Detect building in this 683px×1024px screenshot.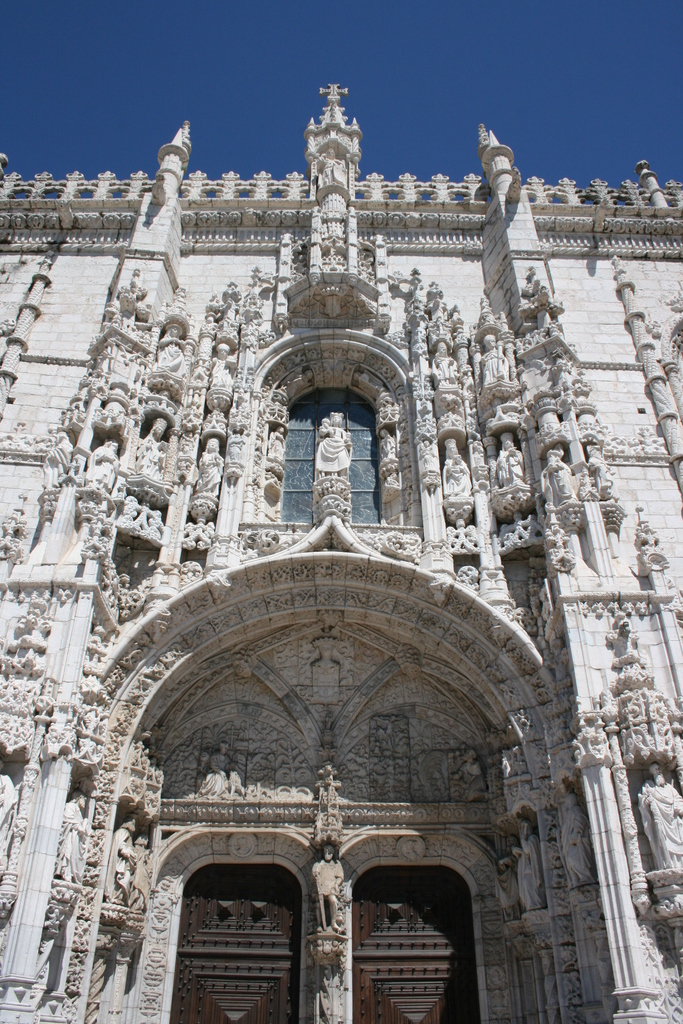
Detection: bbox=[0, 83, 682, 1023].
